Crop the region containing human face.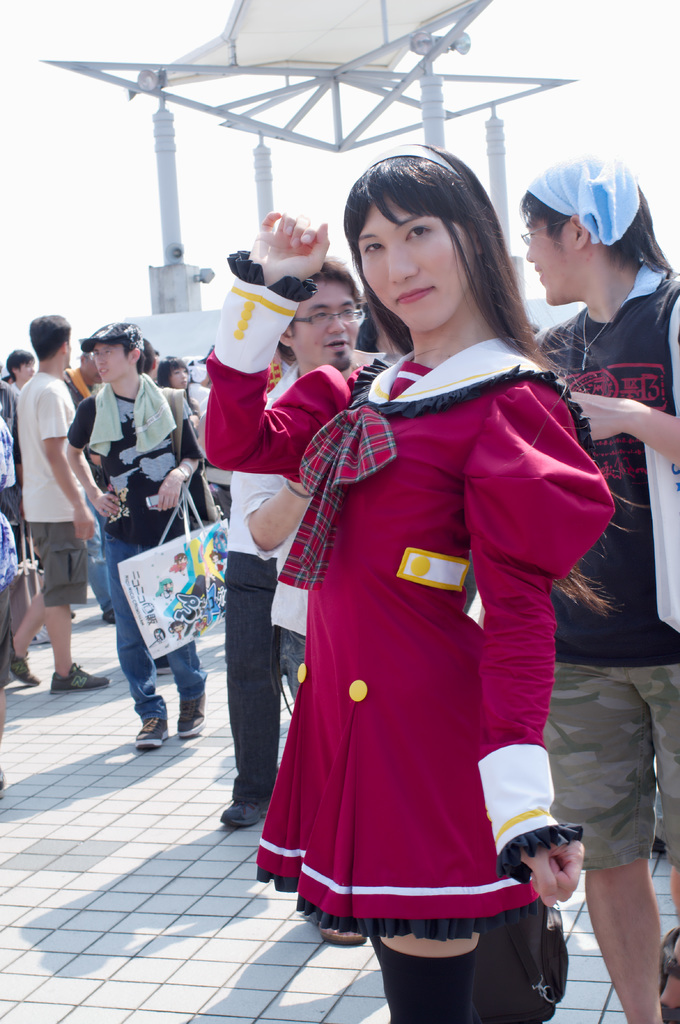
Crop region: locate(529, 197, 583, 326).
